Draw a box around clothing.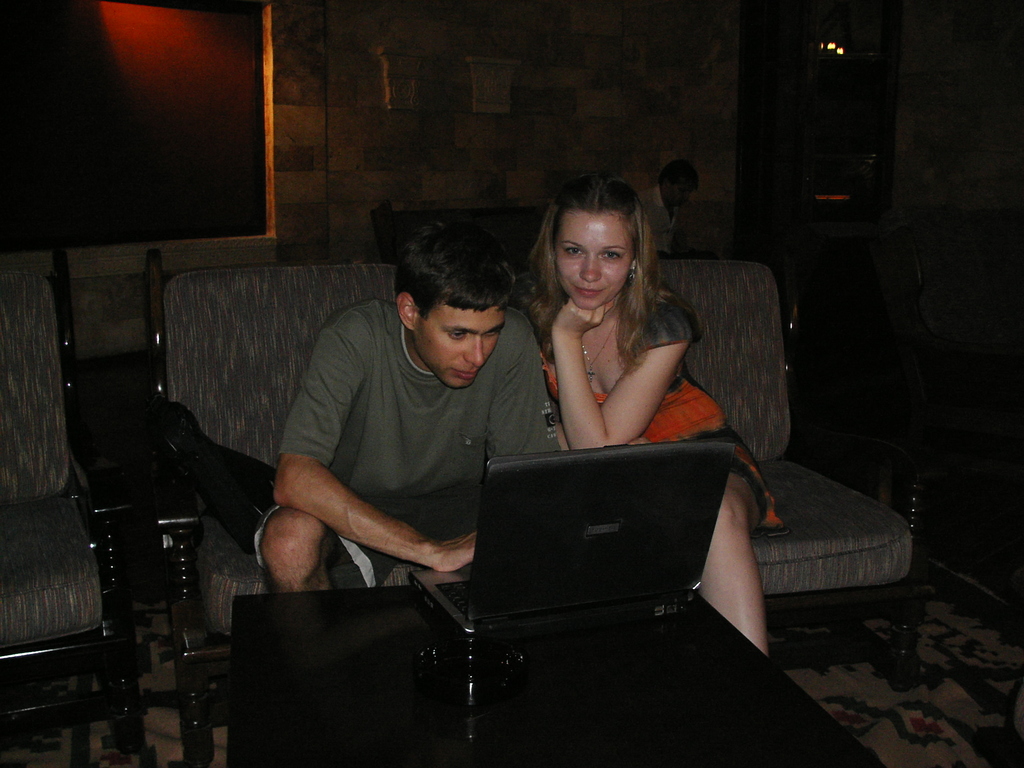
region(532, 290, 781, 529).
